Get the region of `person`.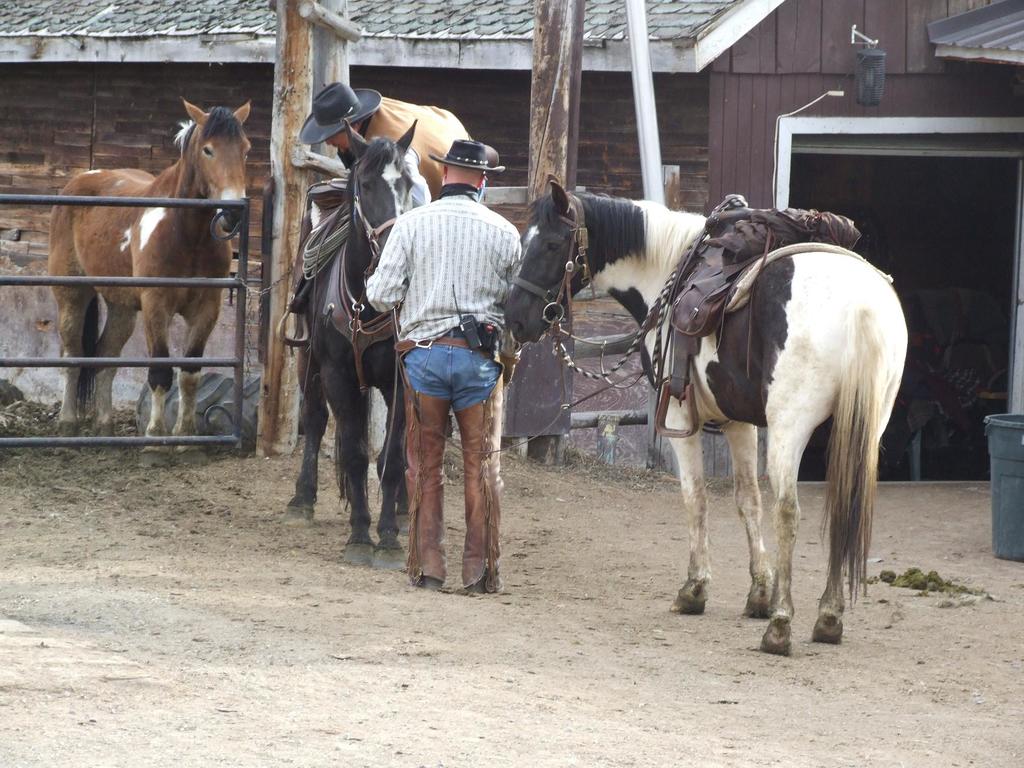
366:136:525:588.
